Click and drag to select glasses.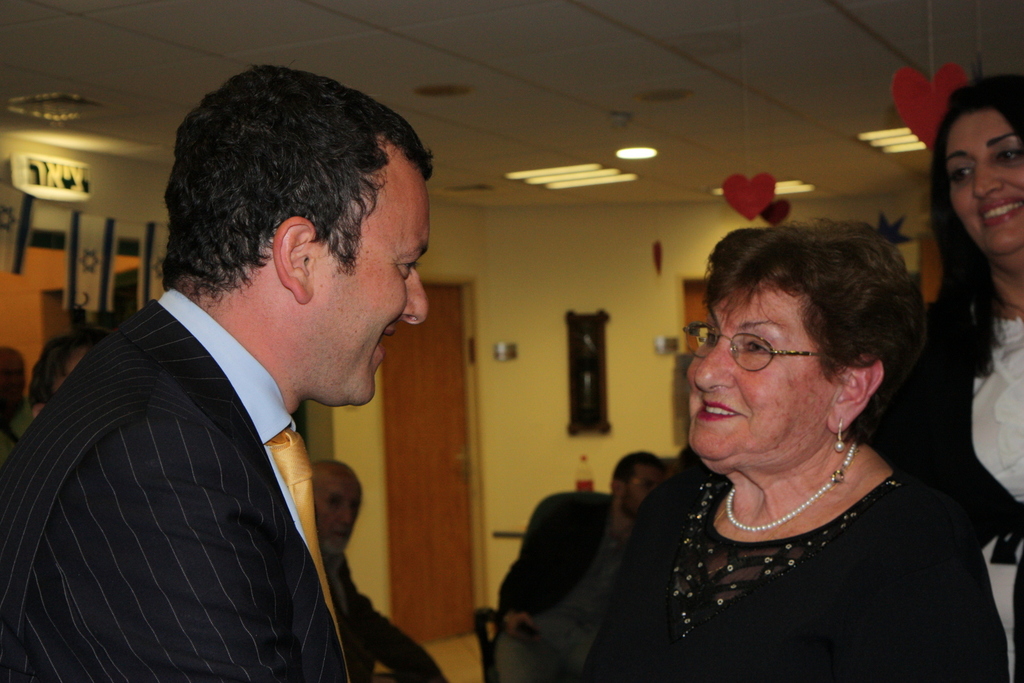
Selection: l=680, t=320, r=838, b=376.
